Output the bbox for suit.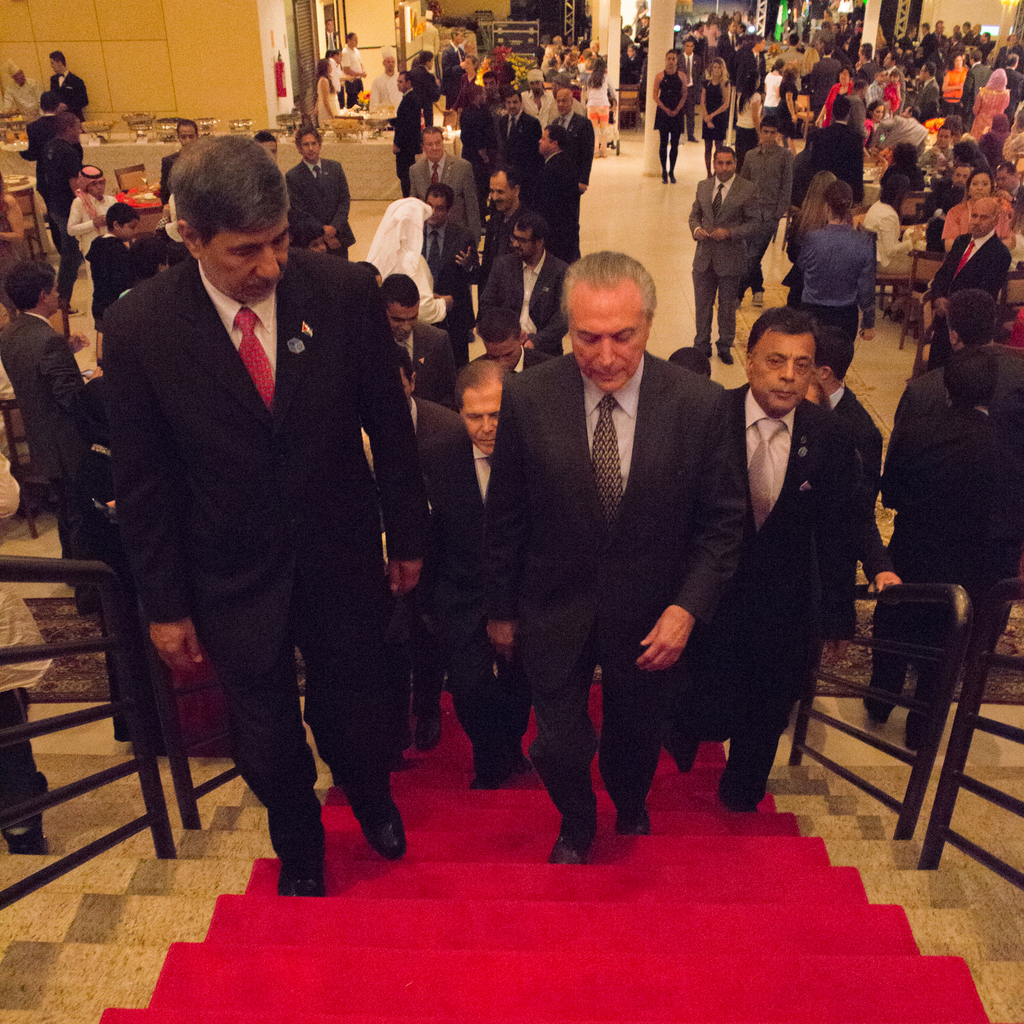
crop(806, 120, 869, 200).
